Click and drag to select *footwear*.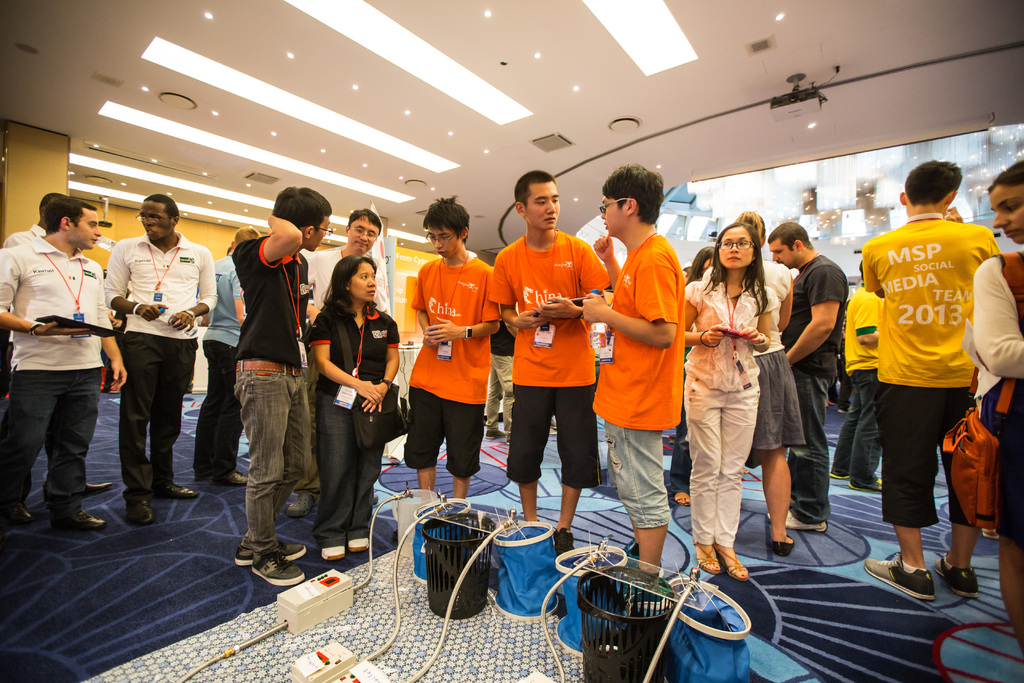
Selection: [54, 505, 108, 530].
